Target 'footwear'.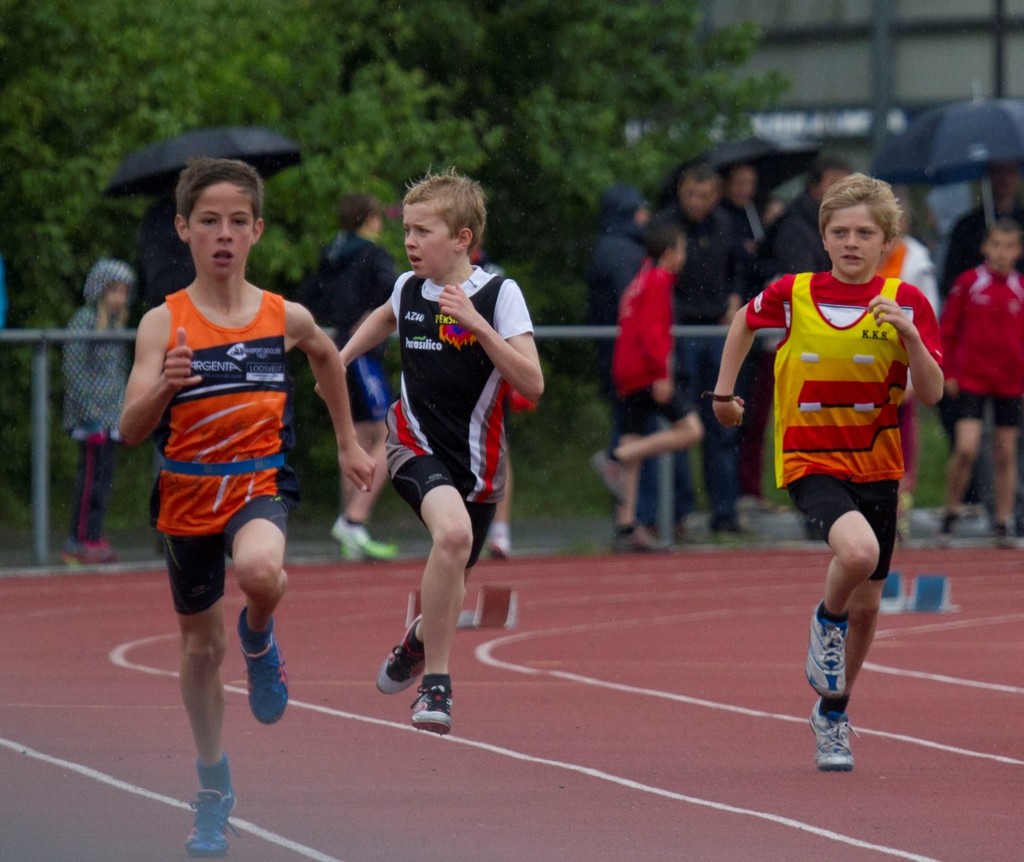
Target region: BBox(411, 681, 453, 738).
